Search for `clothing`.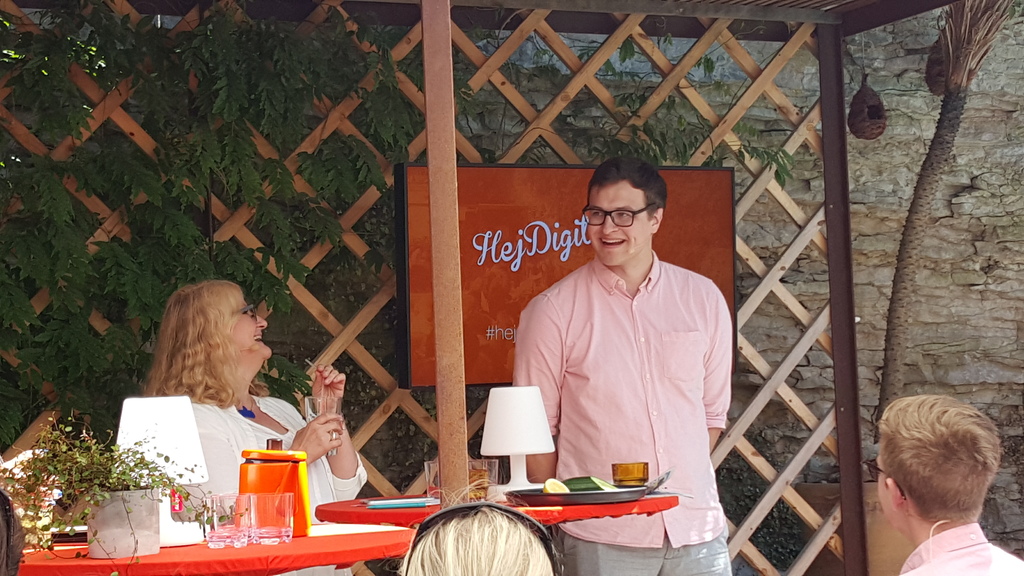
Found at <bbox>511, 205, 742, 533</bbox>.
